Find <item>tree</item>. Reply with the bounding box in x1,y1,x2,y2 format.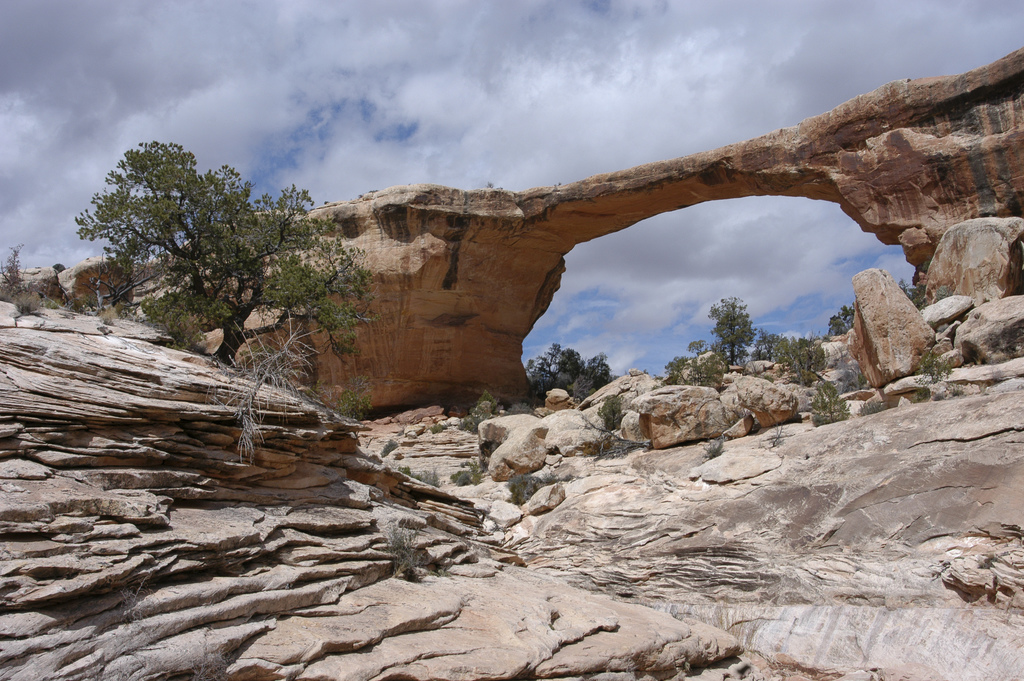
826,298,858,340.
